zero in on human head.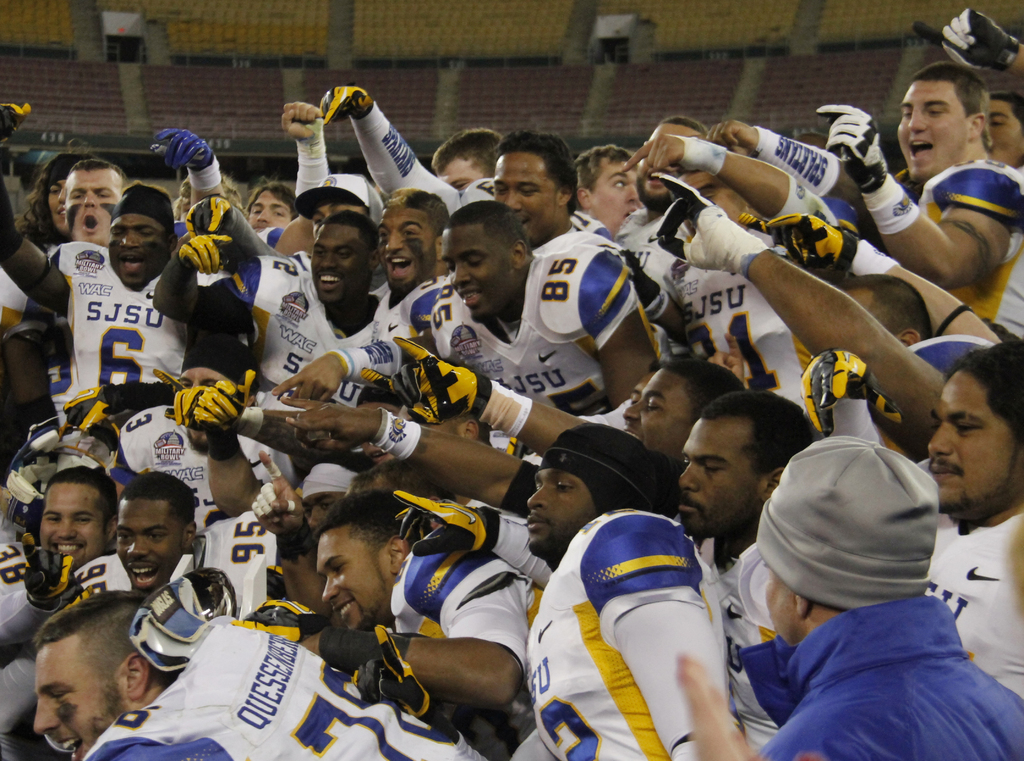
Zeroed in: [518, 416, 685, 568].
